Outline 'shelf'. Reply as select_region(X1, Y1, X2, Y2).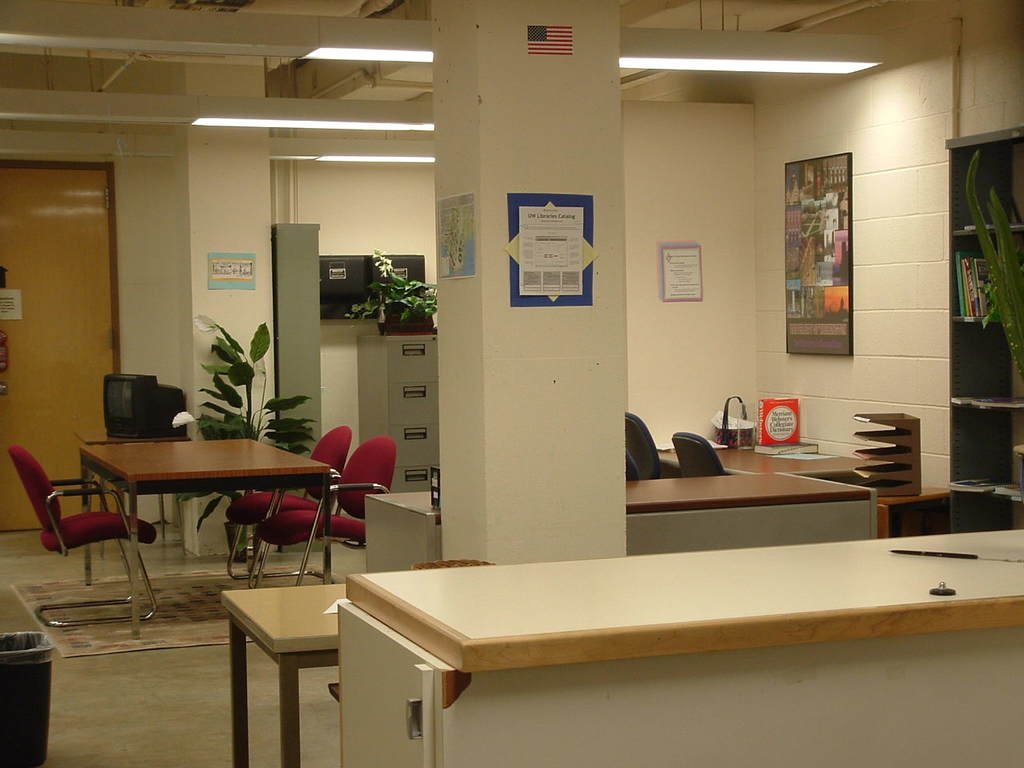
select_region(317, 254, 429, 319).
